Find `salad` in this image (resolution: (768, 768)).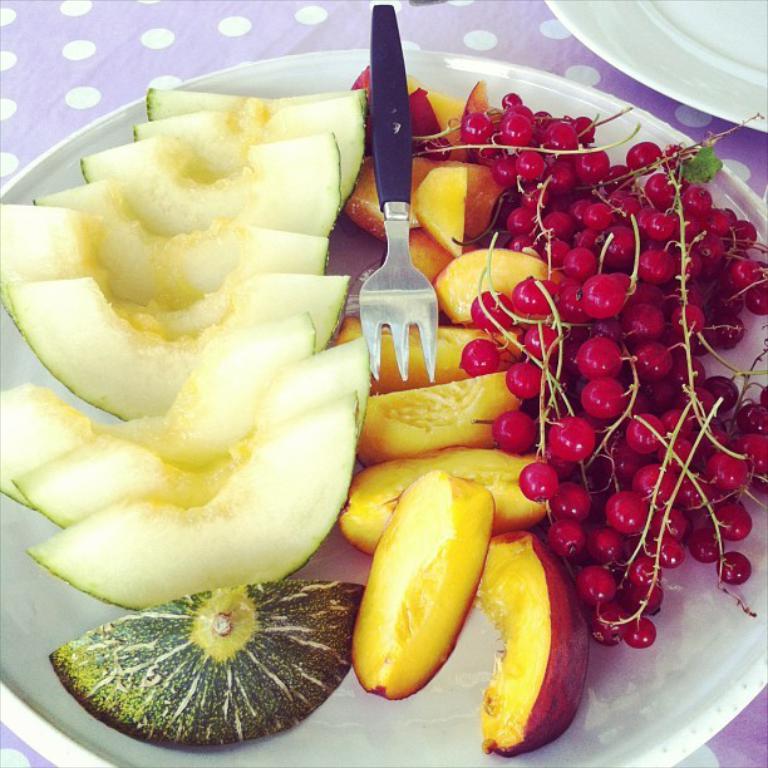
box(0, 64, 767, 760).
